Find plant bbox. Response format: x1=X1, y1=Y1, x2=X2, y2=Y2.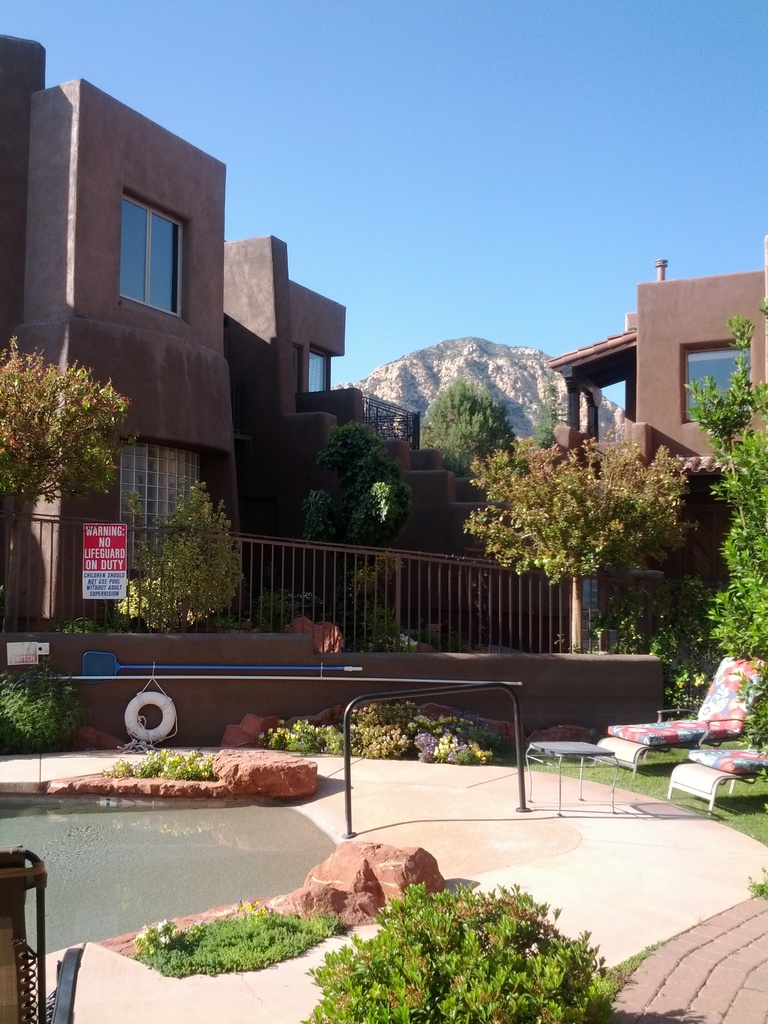
x1=118, y1=472, x2=251, y2=634.
